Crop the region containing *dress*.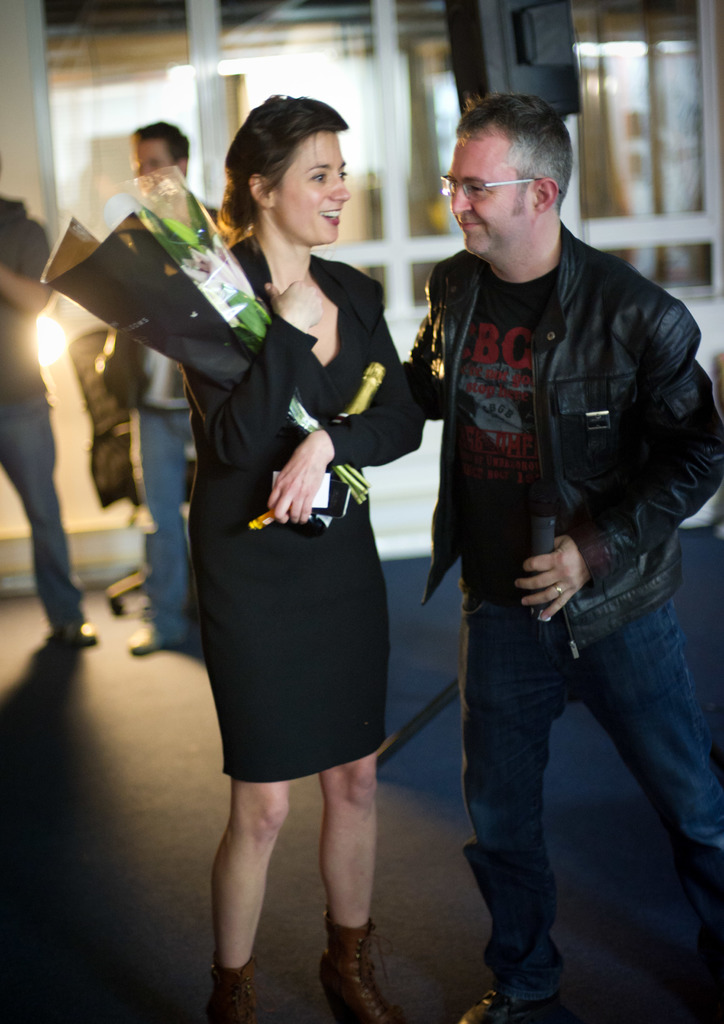
Crop region: {"x1": 188, "y1": 236, "x2": 422, "y2": 785}.
